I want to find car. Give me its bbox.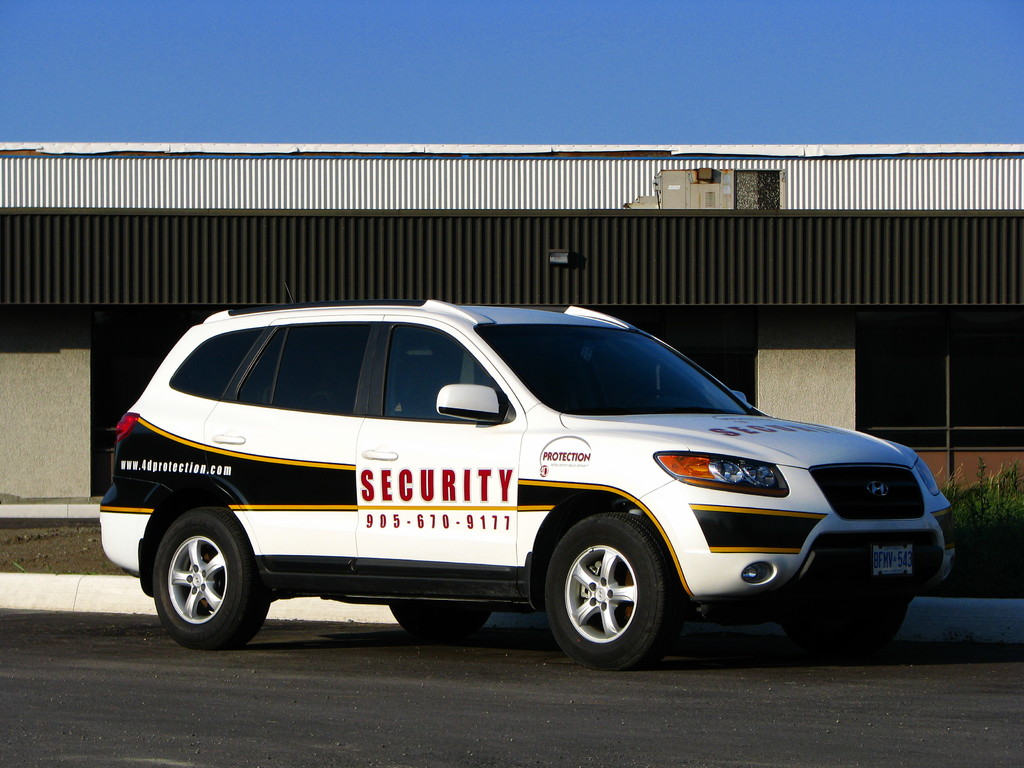
crop(100, 301, 957, 671).
